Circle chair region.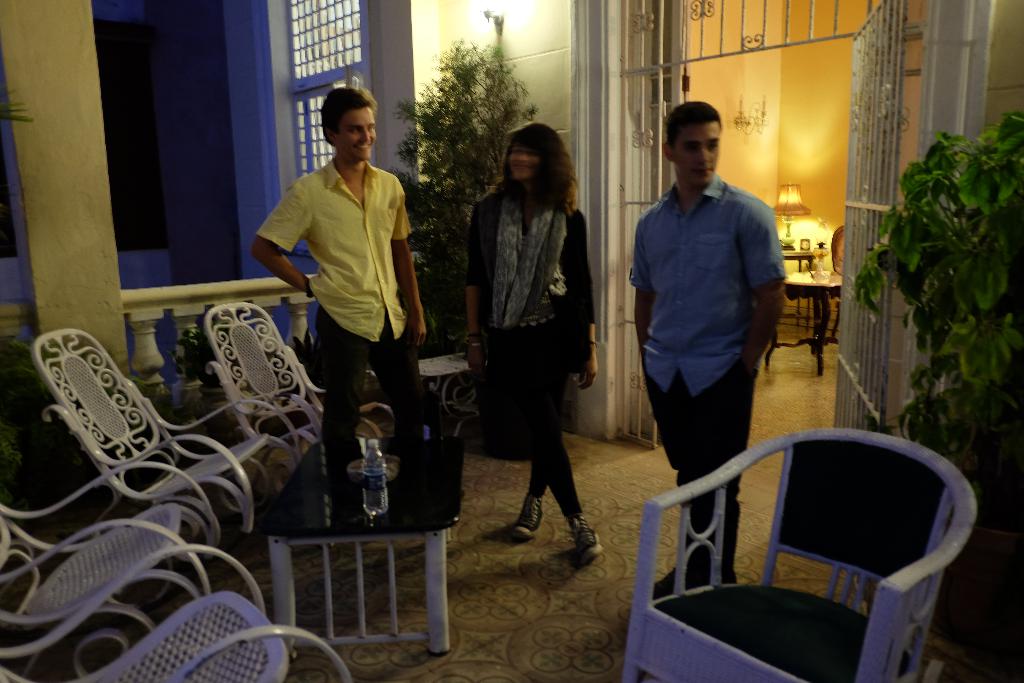
Region: bbox(0, 462, 225, 682).
